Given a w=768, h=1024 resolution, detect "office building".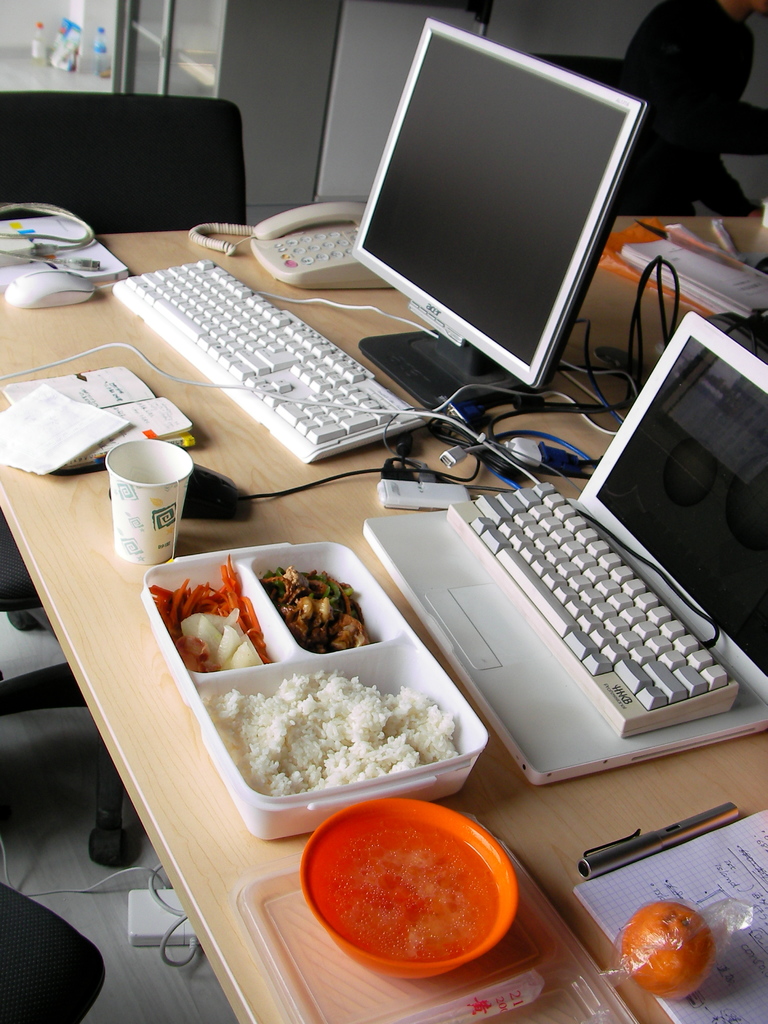
select_region(29, 0, 758, 957).
